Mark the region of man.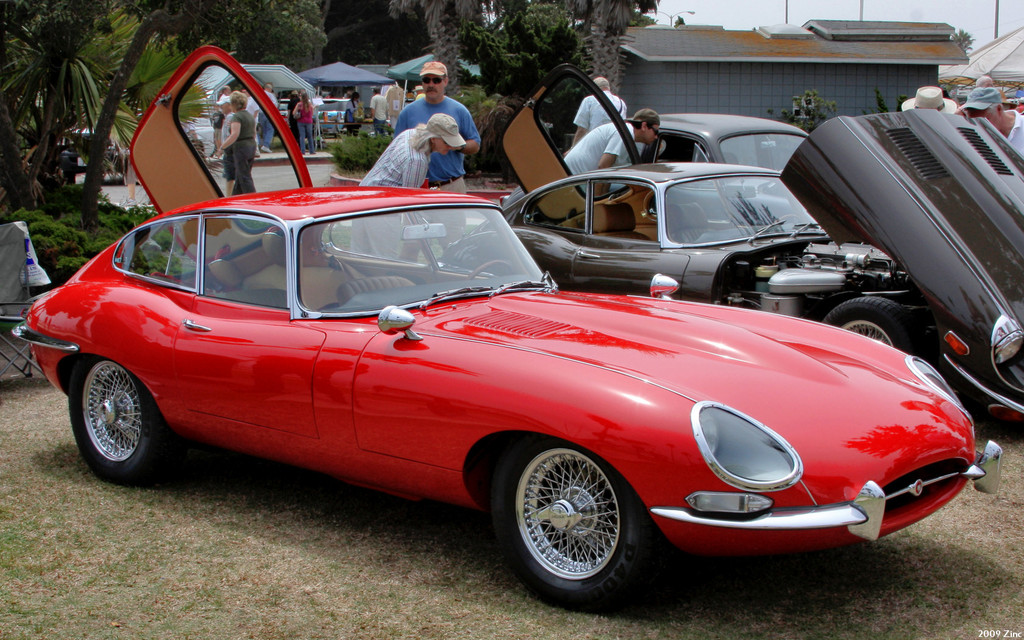
Region: 239/82/256/148.
